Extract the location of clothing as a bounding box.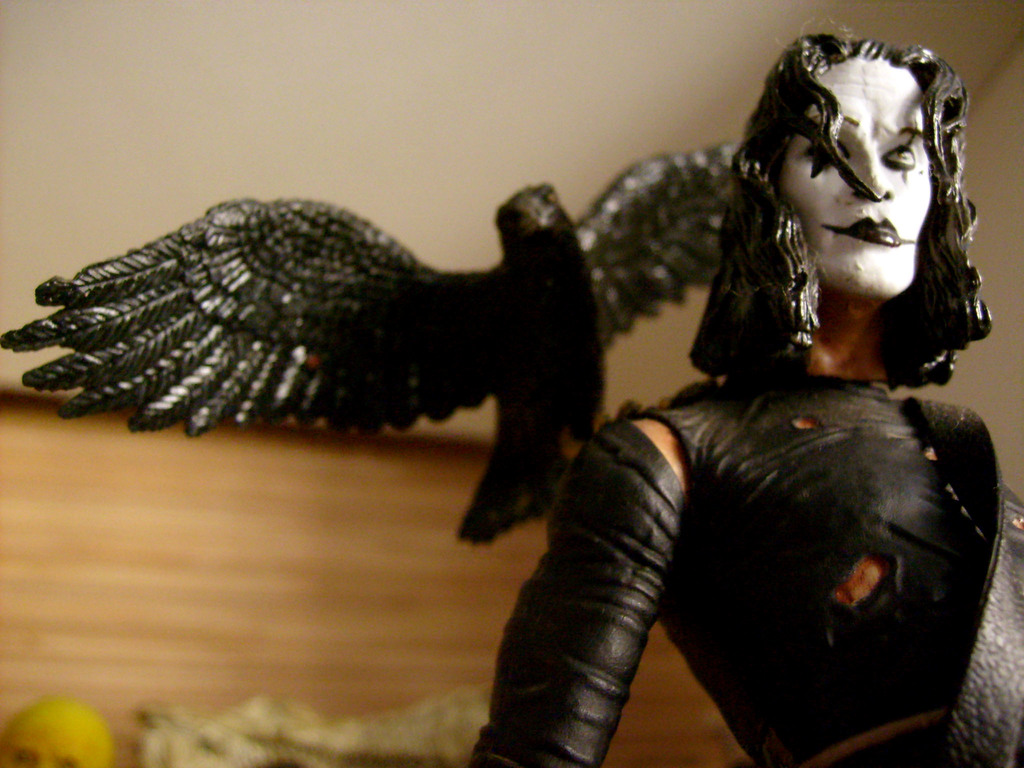
select_region(556, 278, 1022, 766).
